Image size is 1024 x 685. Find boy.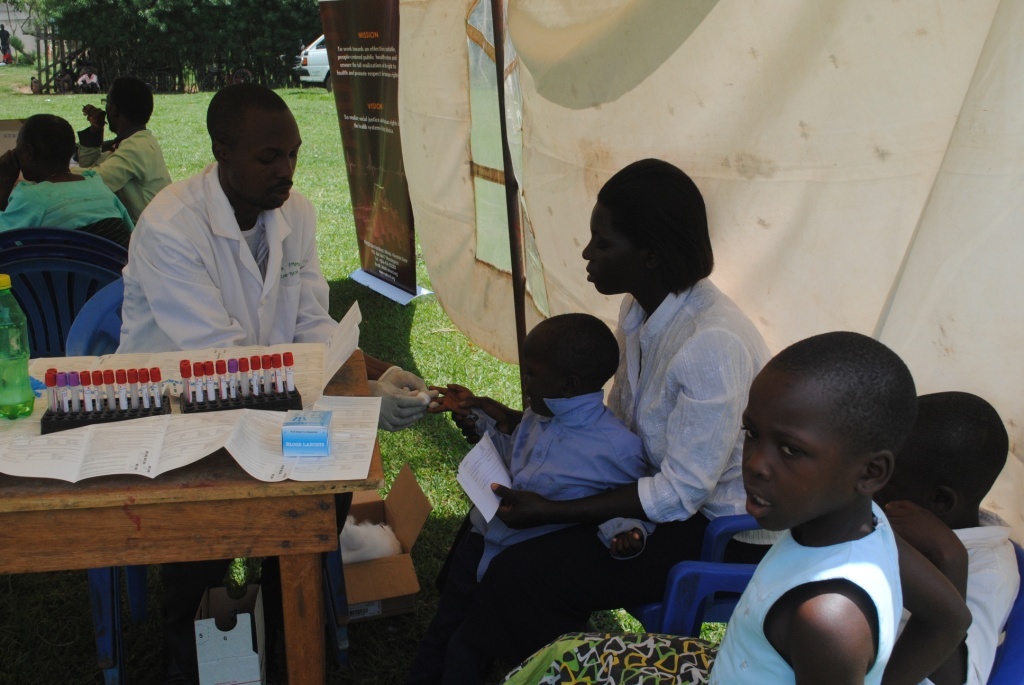
crop(412, 317, 706, 668).
